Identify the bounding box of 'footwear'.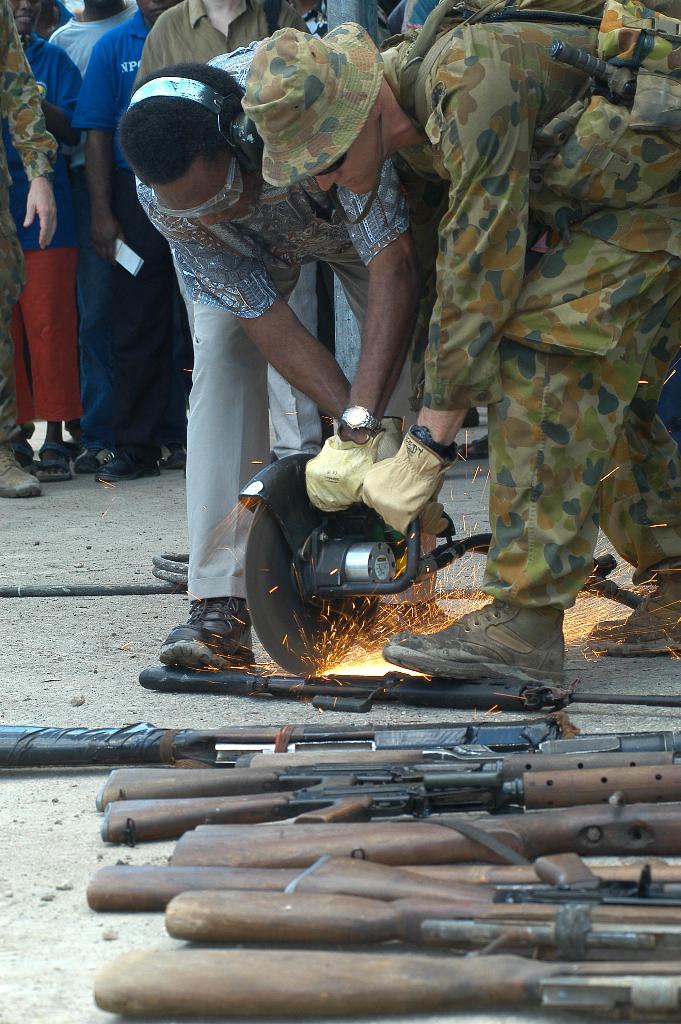
<box>383,604,581,699</box>.
